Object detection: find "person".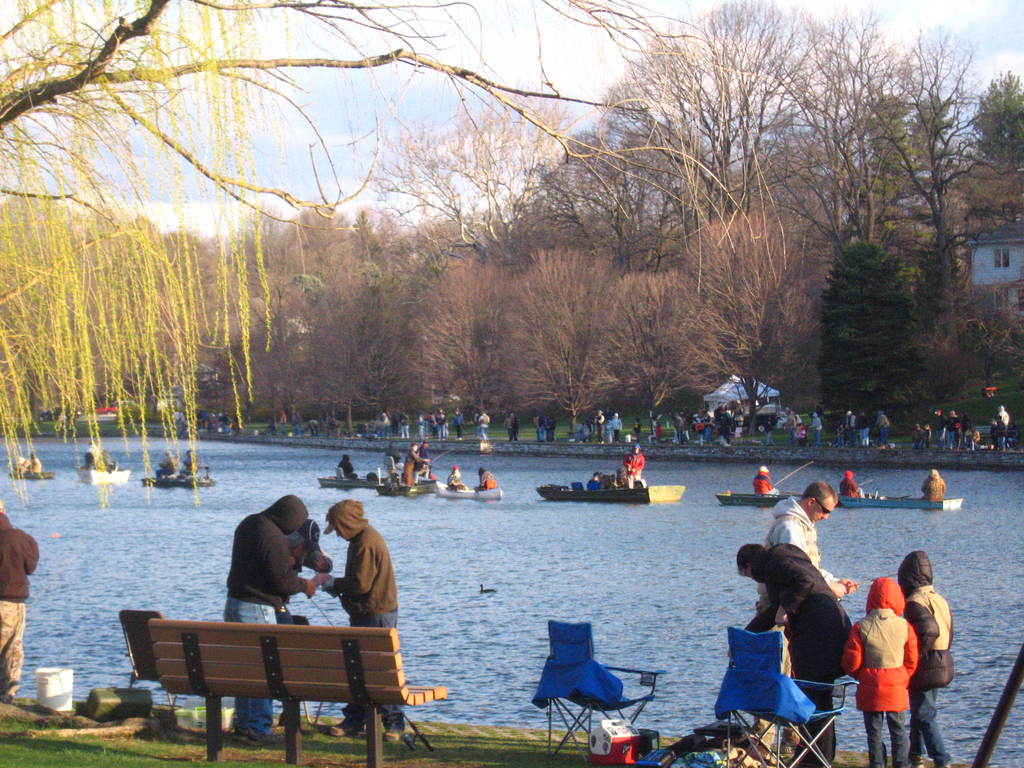
region(156, 444, 178, 480).
